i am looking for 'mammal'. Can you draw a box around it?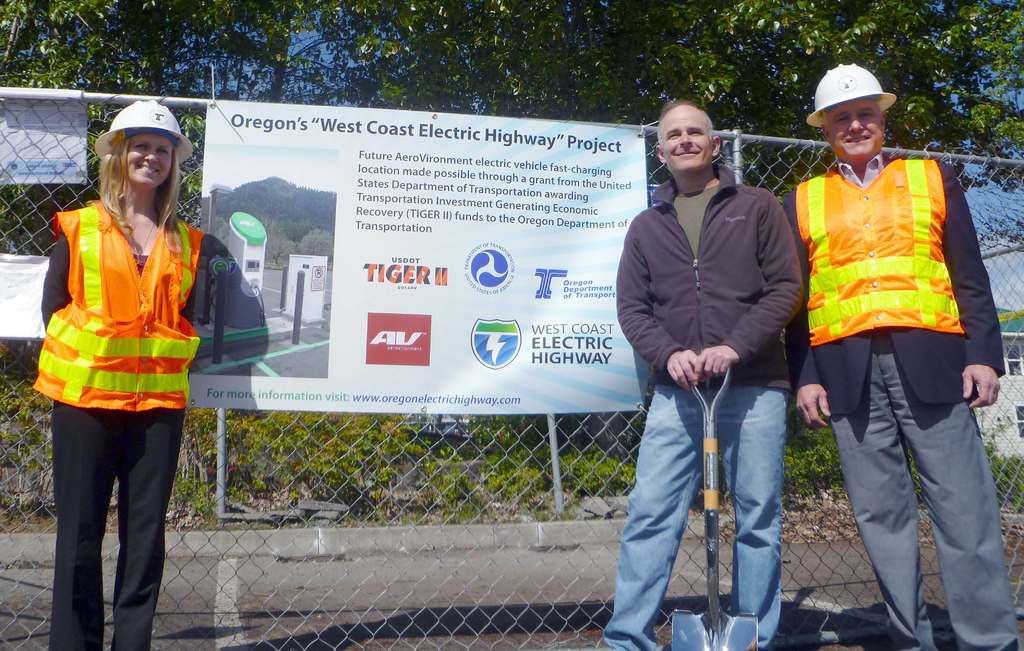
Sure, the bounding box is pyautogui.locateOnScreen(30, 97, 207, 650).
